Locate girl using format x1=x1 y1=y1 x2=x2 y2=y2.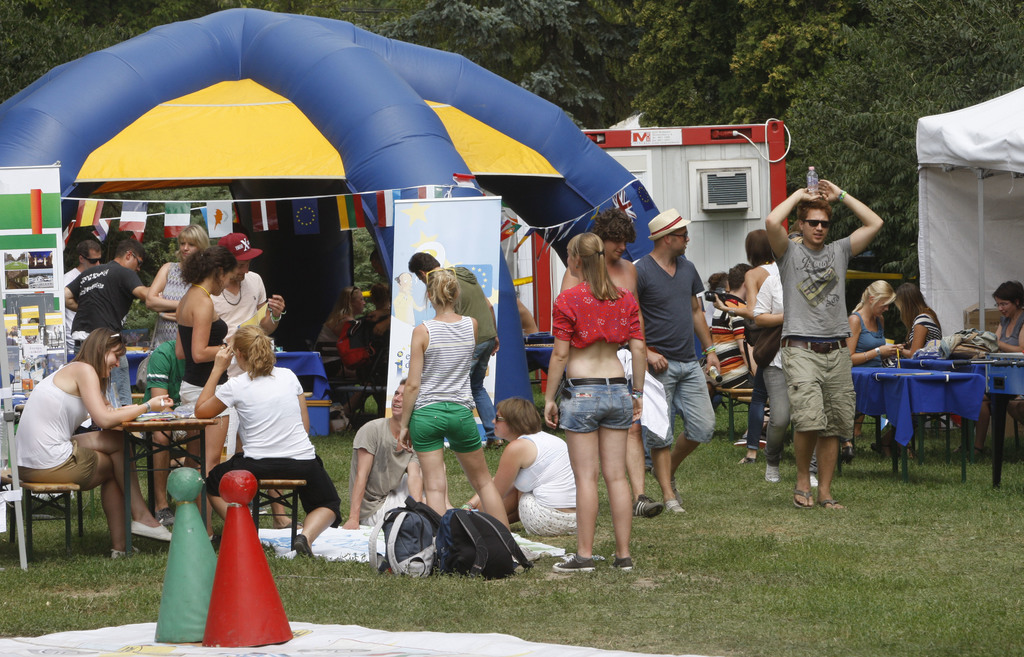
x1=397 y1=272 x2=506 y2=524.
